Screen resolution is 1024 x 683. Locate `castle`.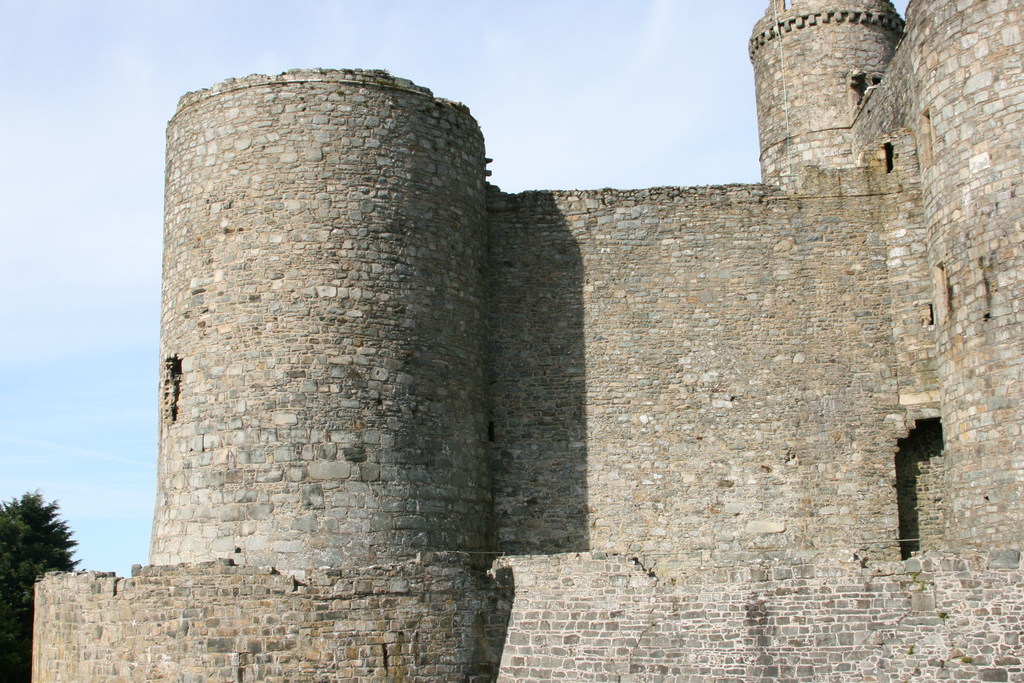
51/18/985/650.
